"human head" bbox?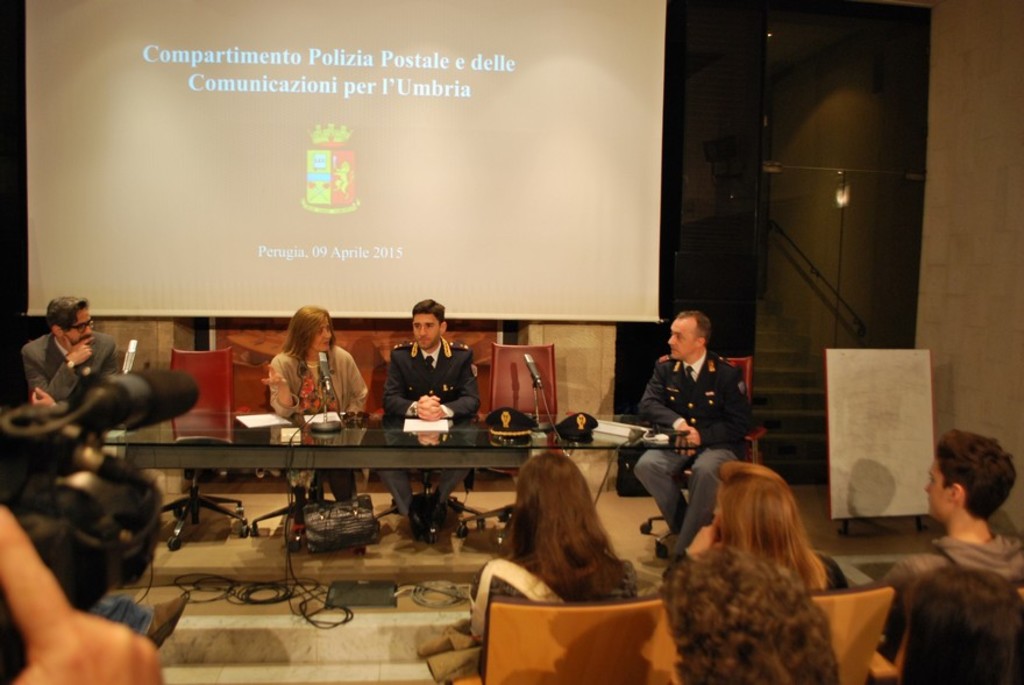
rect(47, 292, 94, 349)
